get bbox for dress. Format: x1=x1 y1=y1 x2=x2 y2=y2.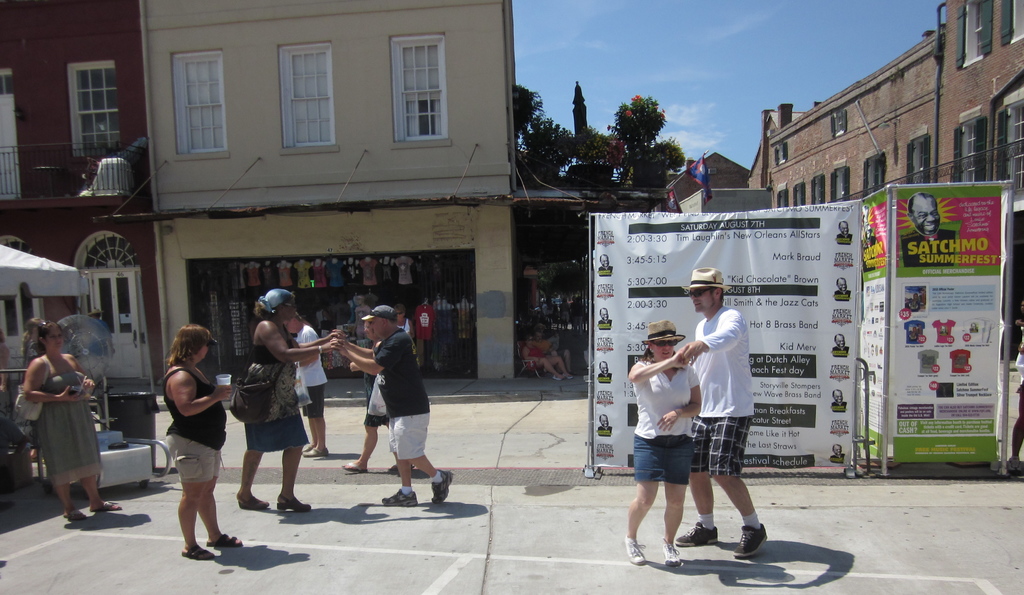
x1=362 y1=343 x2=390 y2=427.
